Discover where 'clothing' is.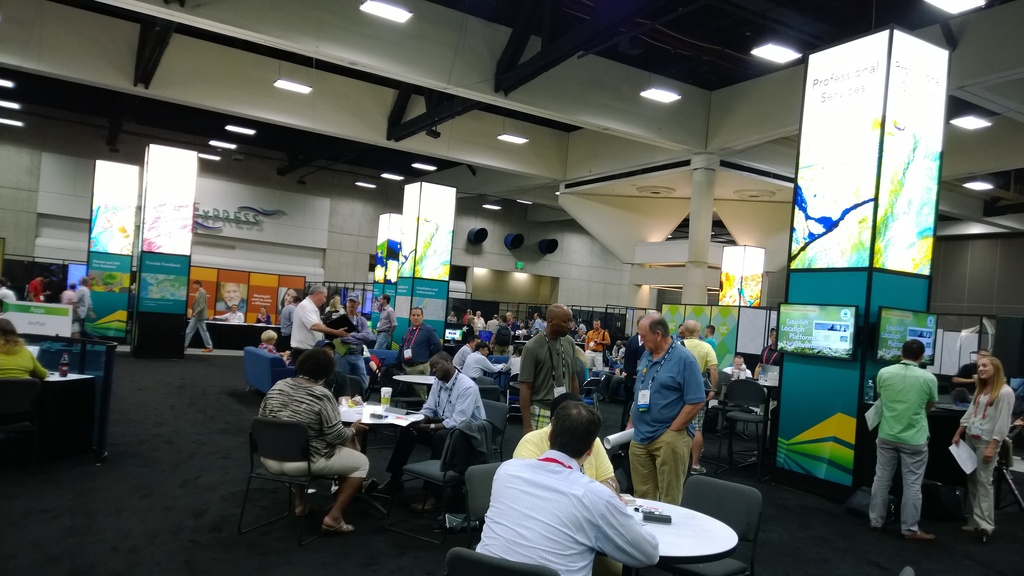
Discovered at [375, 307, 400, 361].
